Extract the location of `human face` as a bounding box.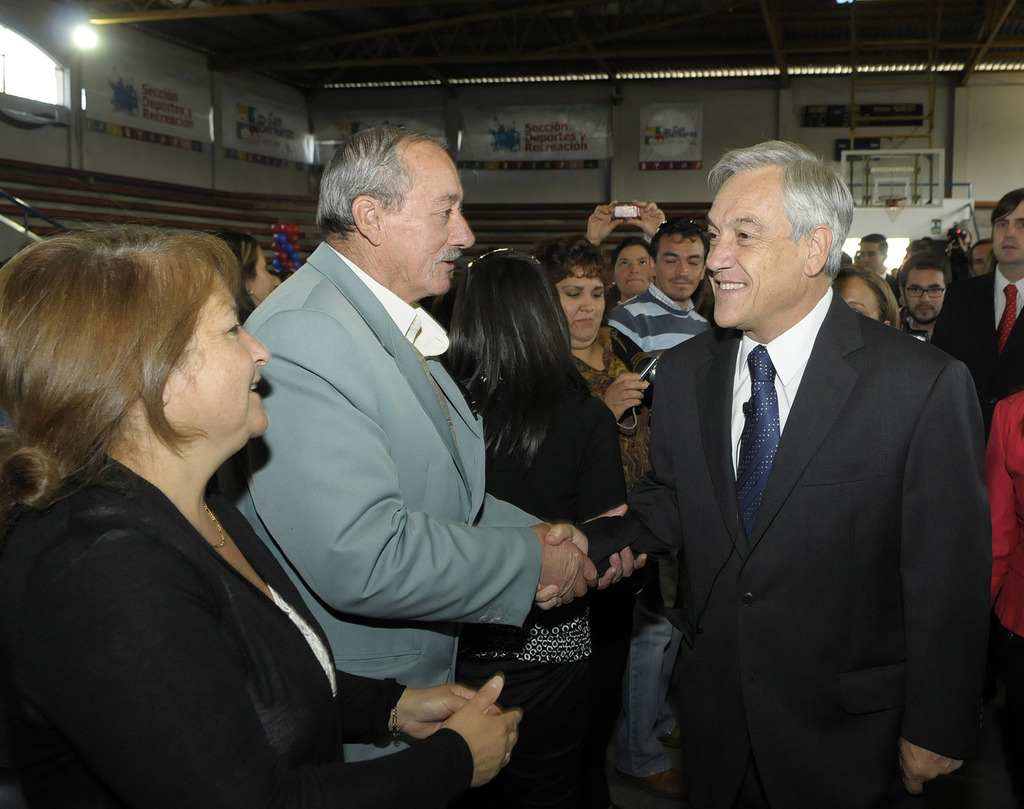
region(244, 253, 271, 301).
